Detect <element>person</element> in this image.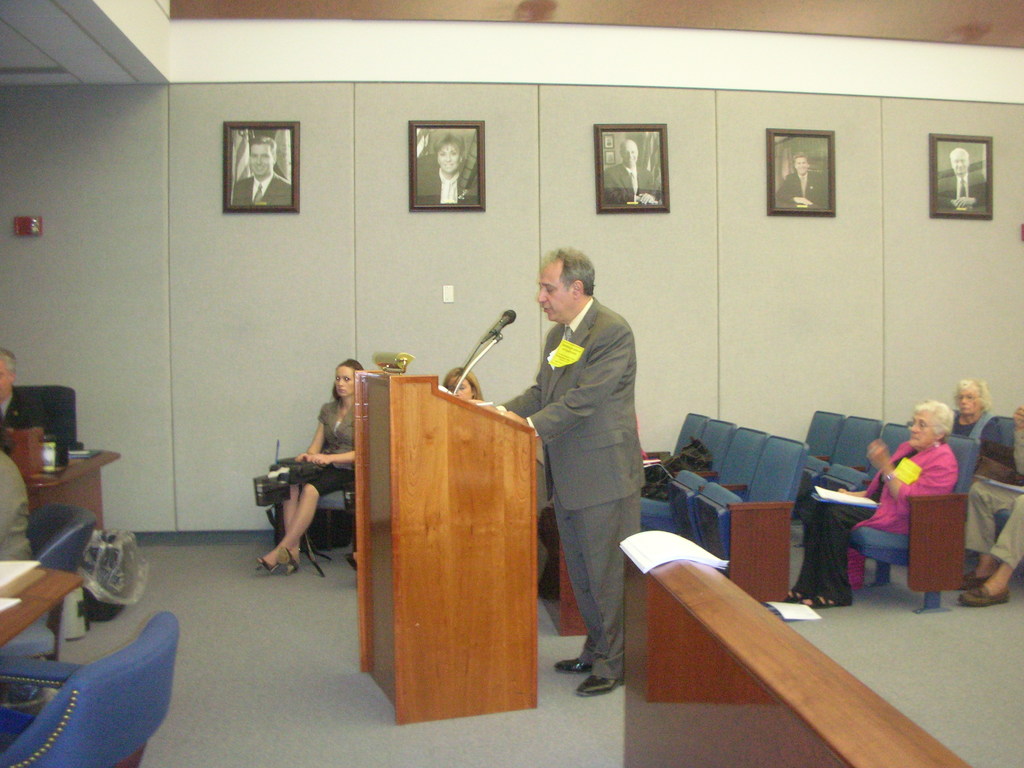
Detection: box(490, 247, 643, 700).
